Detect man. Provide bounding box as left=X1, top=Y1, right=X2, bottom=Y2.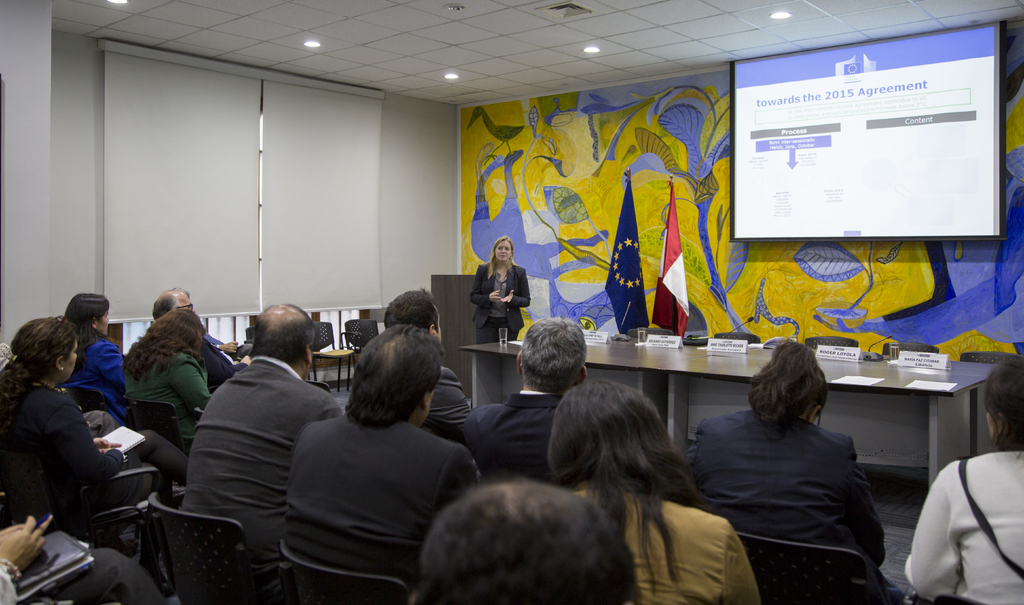
left=462, top=314, right=588, bottom=487.
